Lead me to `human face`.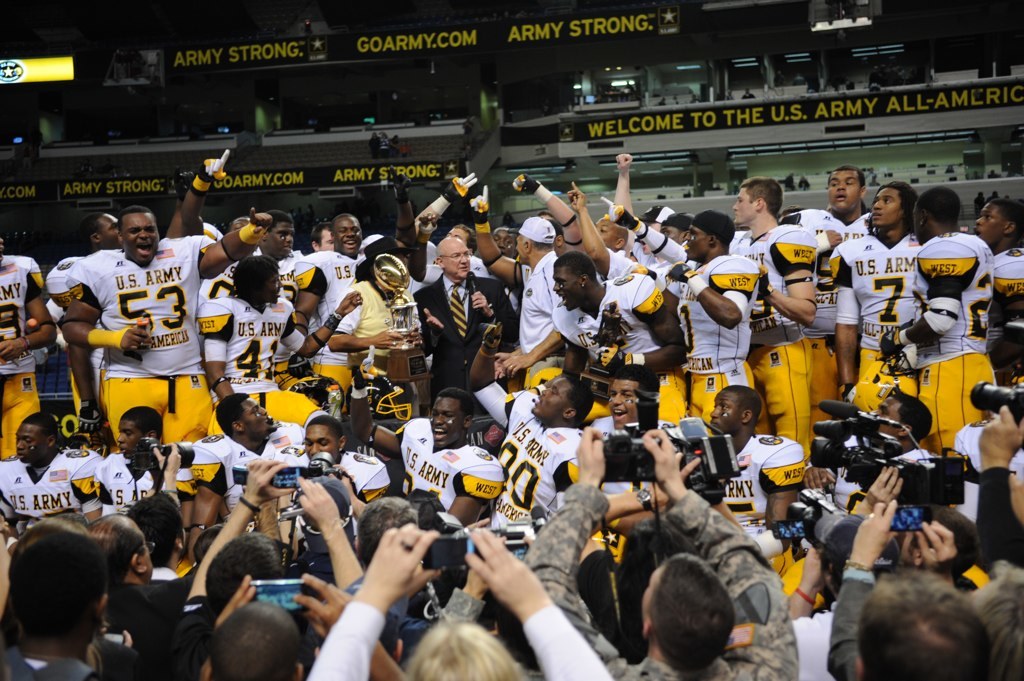
Lead to 112/421/143/457.
